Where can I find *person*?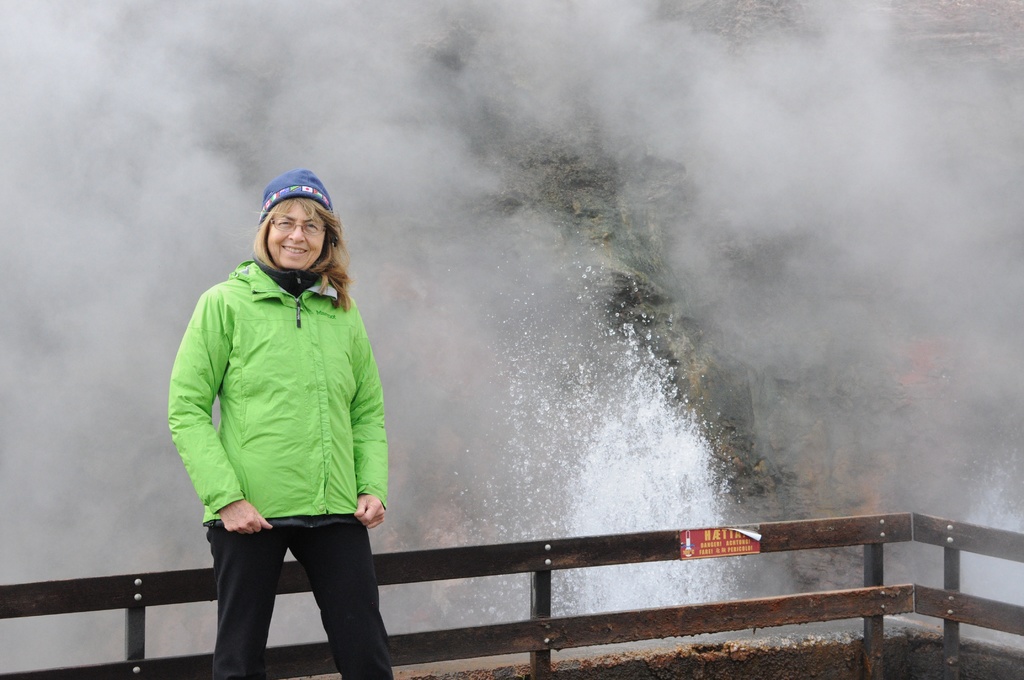
You can find it at {"left": 154, "top": 134, "right": 418, "bottom": 672}.
